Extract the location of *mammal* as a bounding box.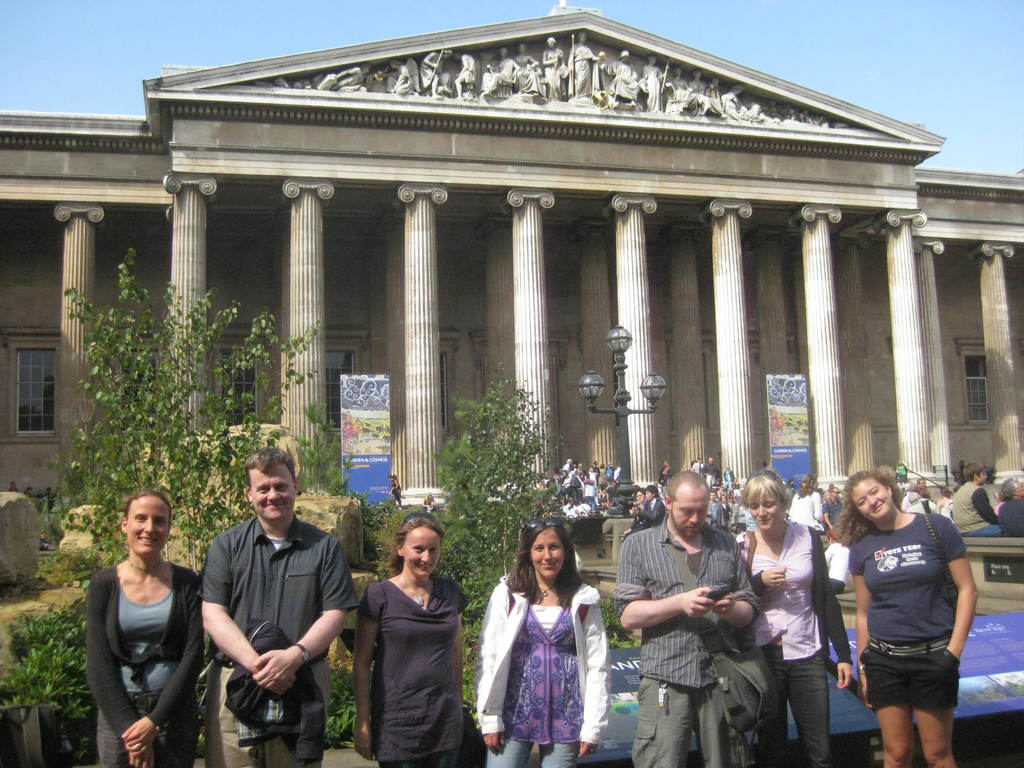
386:426:388:433.
